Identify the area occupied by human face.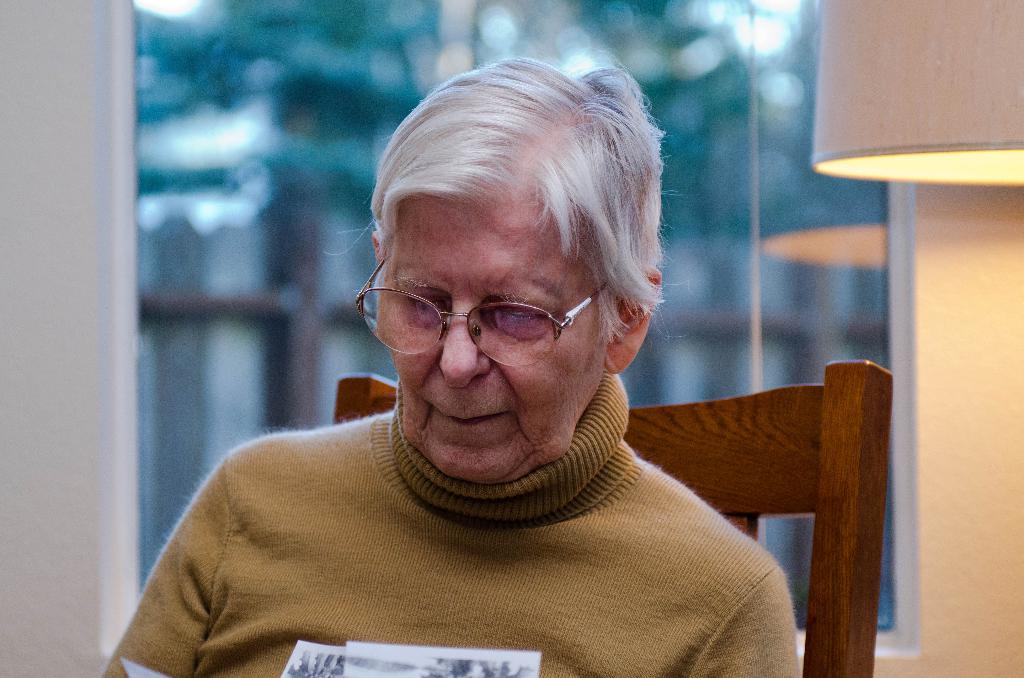
Area: [374,195,604,481].
